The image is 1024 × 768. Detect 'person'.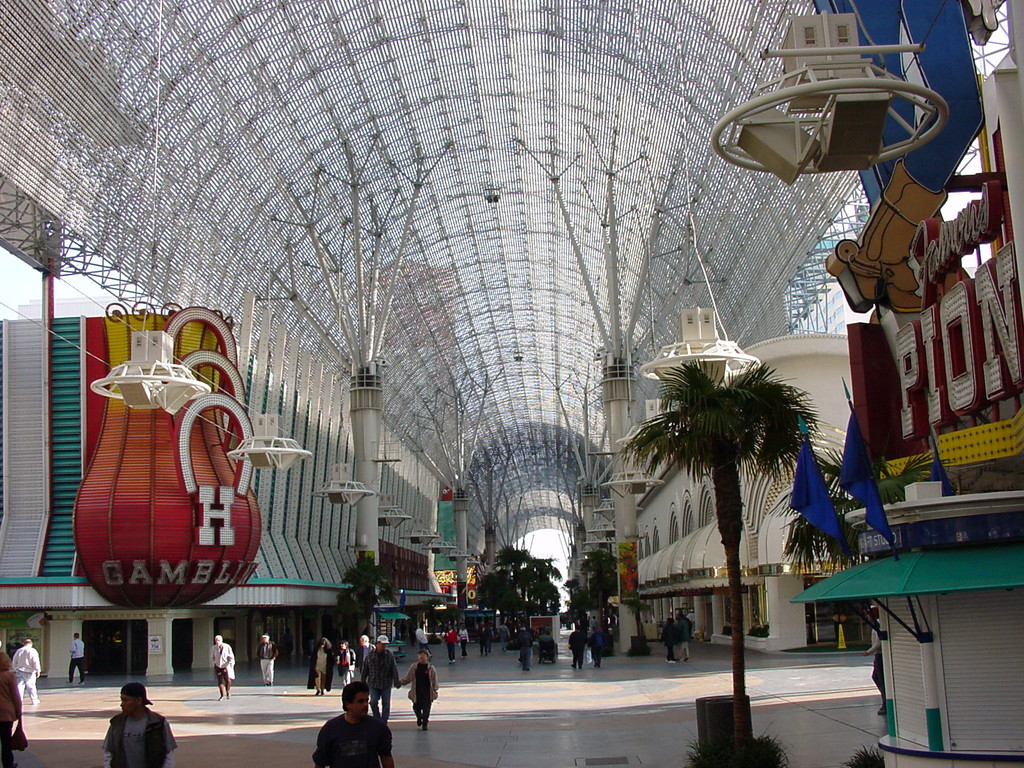
Detection: [0, 650, 31, 767].
